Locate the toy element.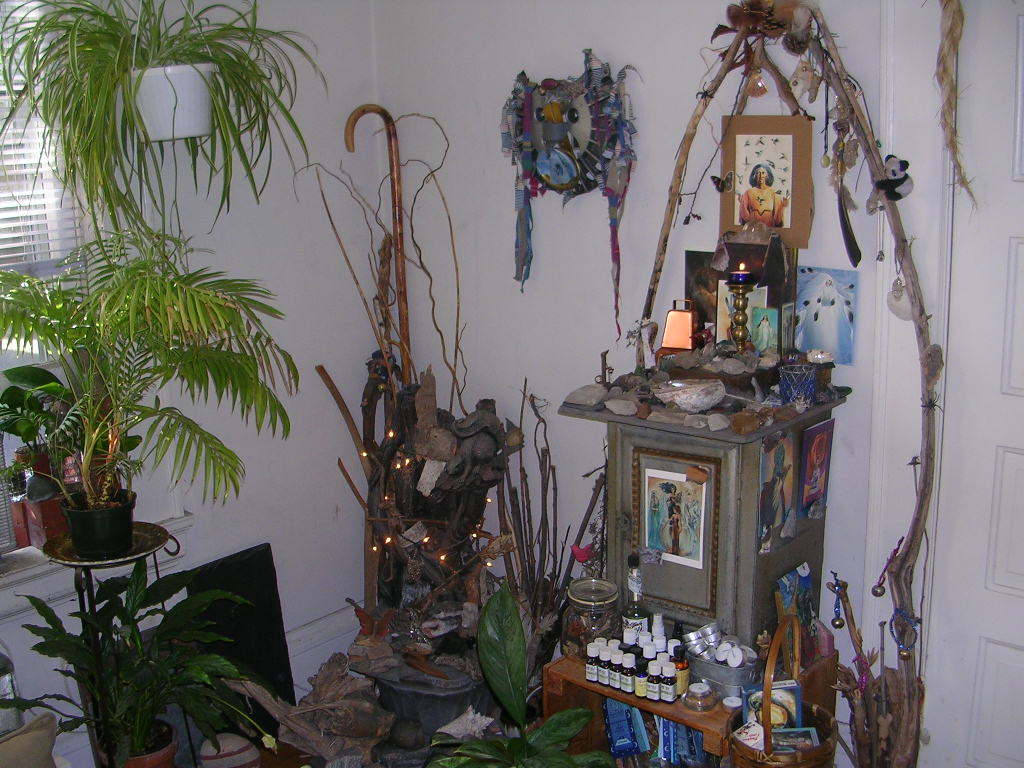
Element bbox: rect(798, 273, 864, 368).
